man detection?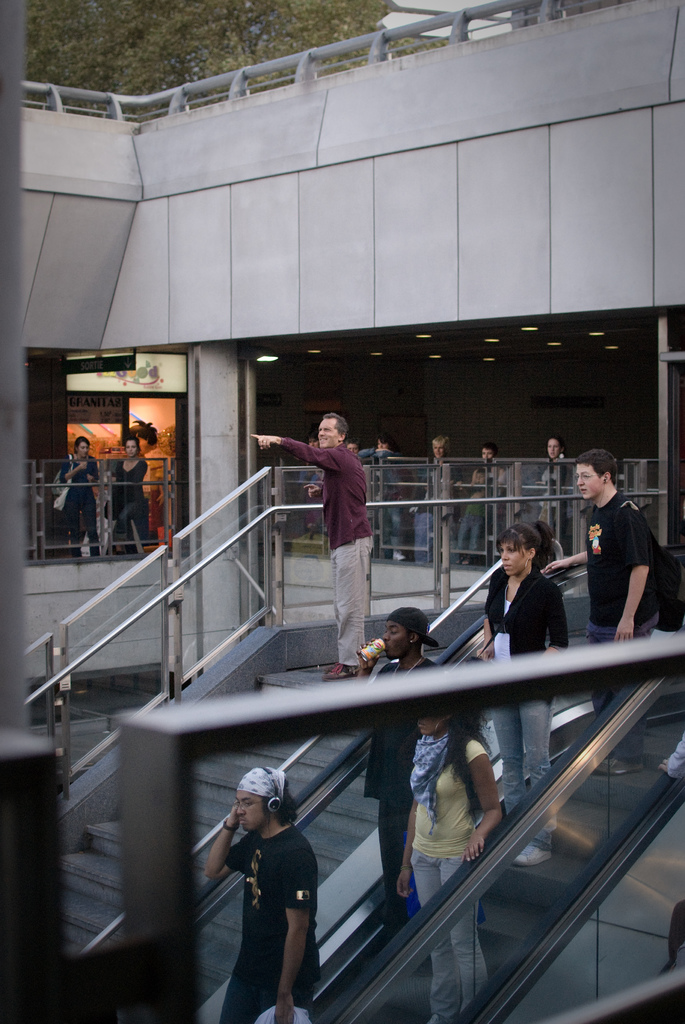
(x1=577, y1=448, x2=671, y2=658)
